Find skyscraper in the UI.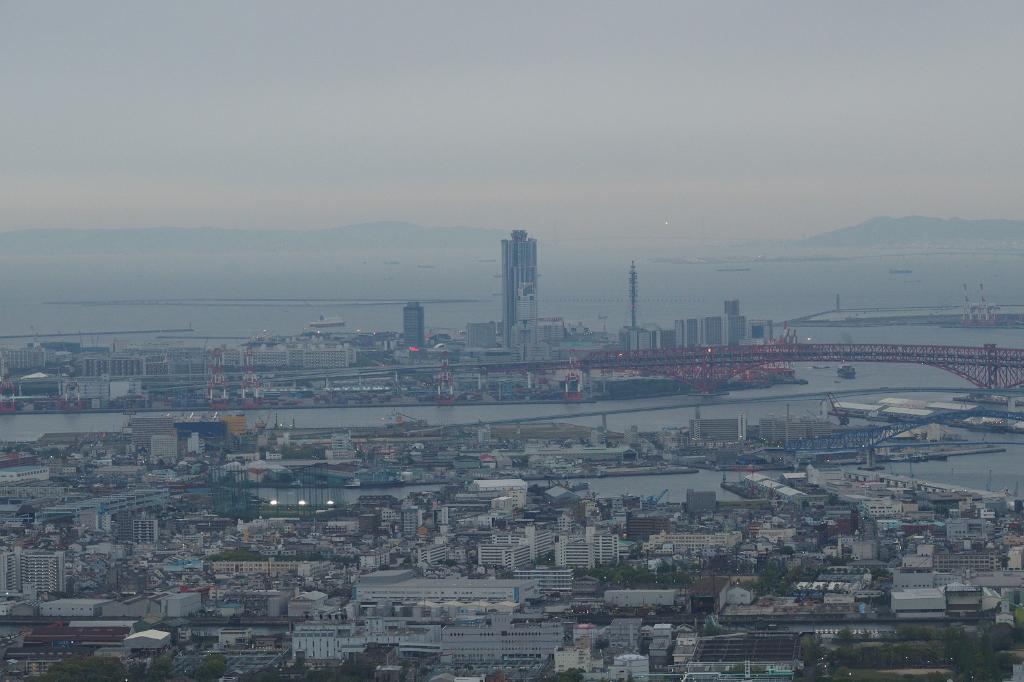
UI element at 500:232:537:351.
